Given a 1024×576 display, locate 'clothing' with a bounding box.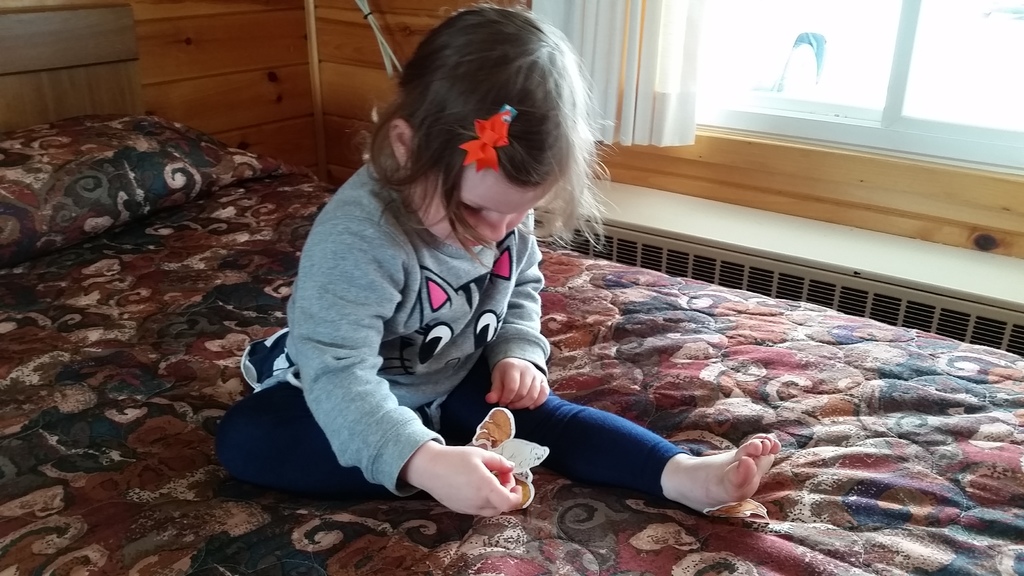
Located: box=[223, 130, 598, 505].
